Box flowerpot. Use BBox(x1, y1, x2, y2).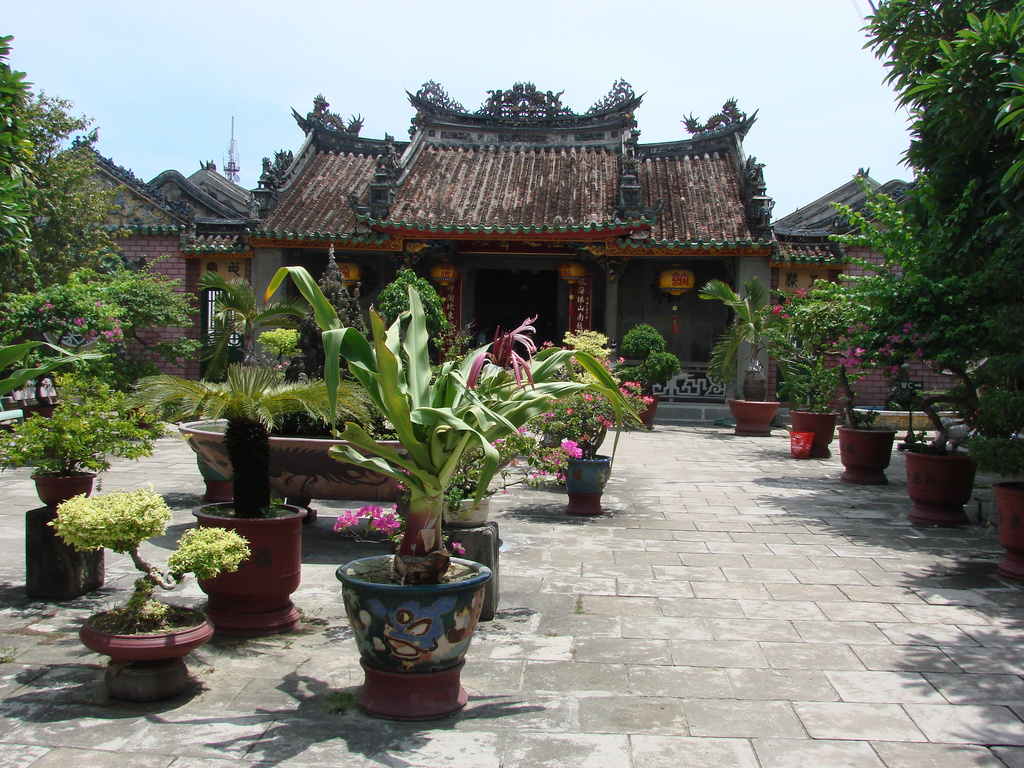
BBox(31, 474, 97, 508).
